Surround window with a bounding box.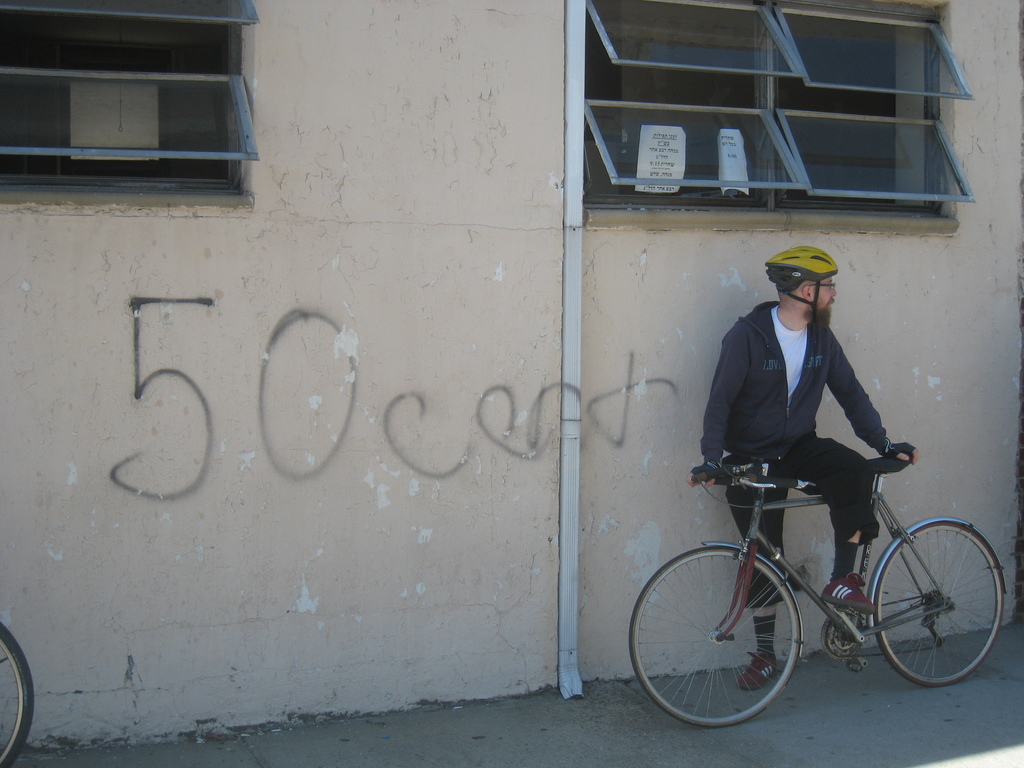
l=33, t=16, r=247, b=191.
